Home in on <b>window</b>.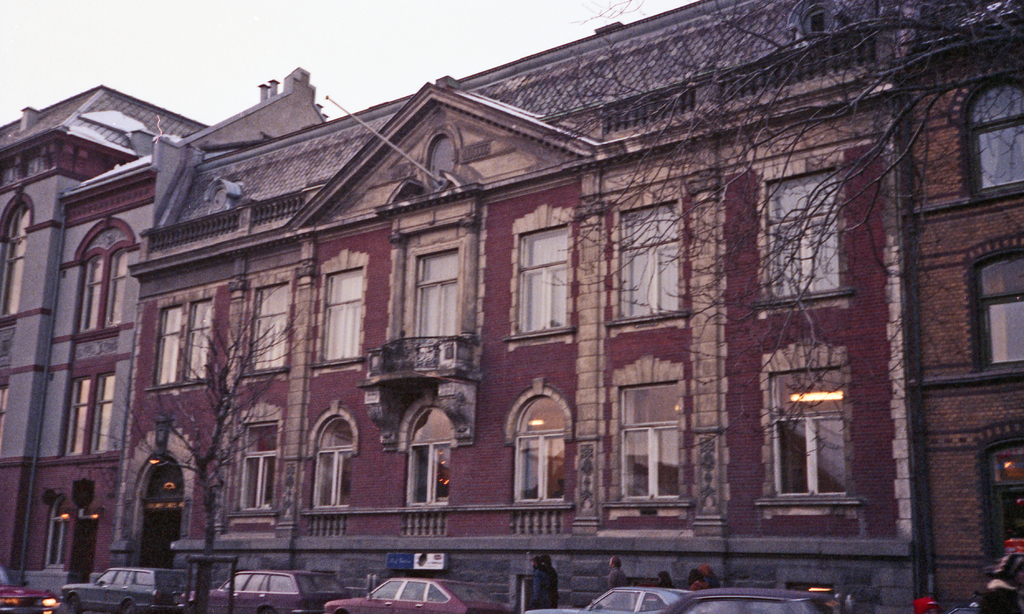
Homed in at (965,81,1023,195).
